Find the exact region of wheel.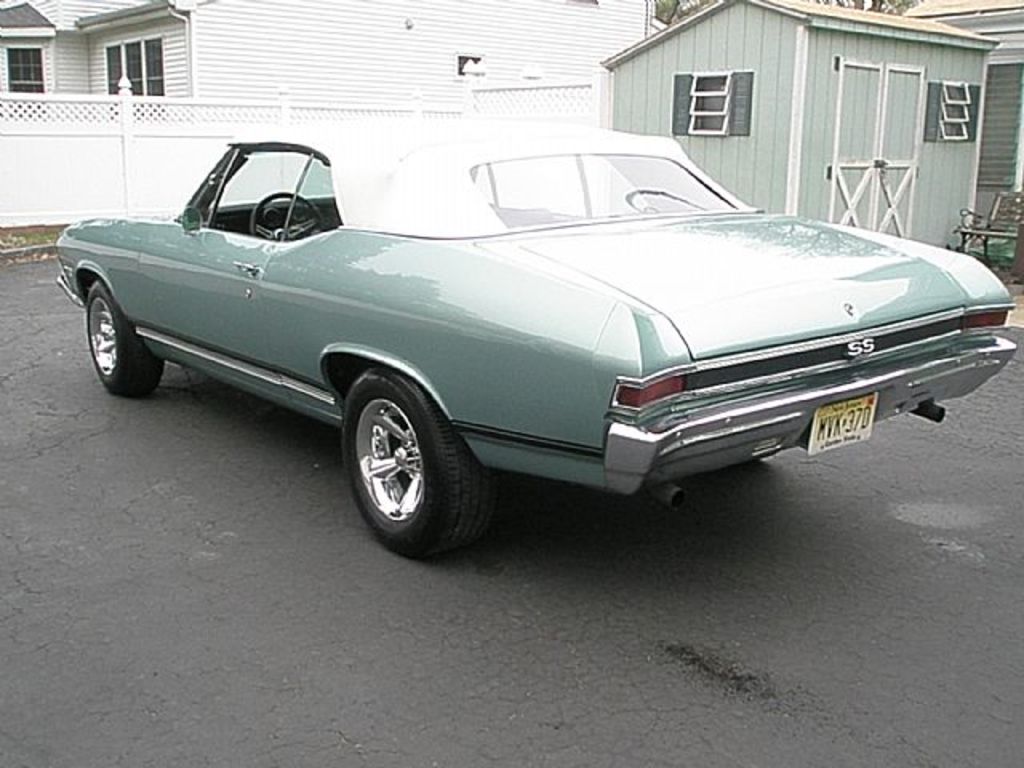
Exact region: <region>248, 189, 325, 242</region>.
